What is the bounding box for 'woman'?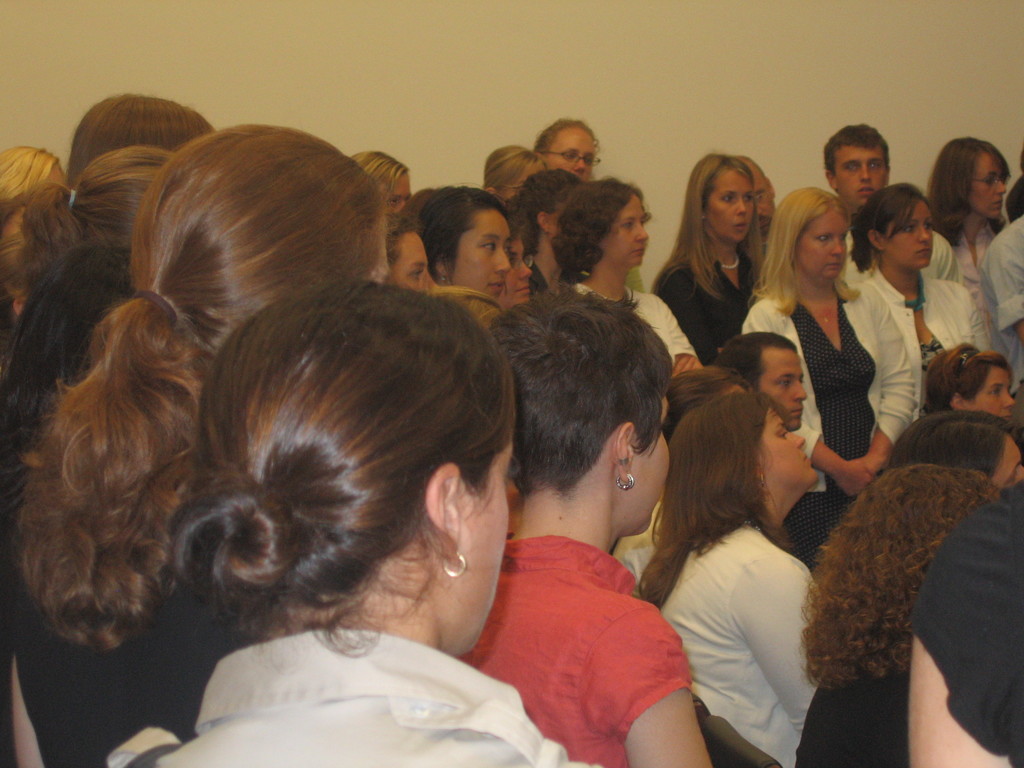
[left=454, top=291, right=719, bottom=767].
